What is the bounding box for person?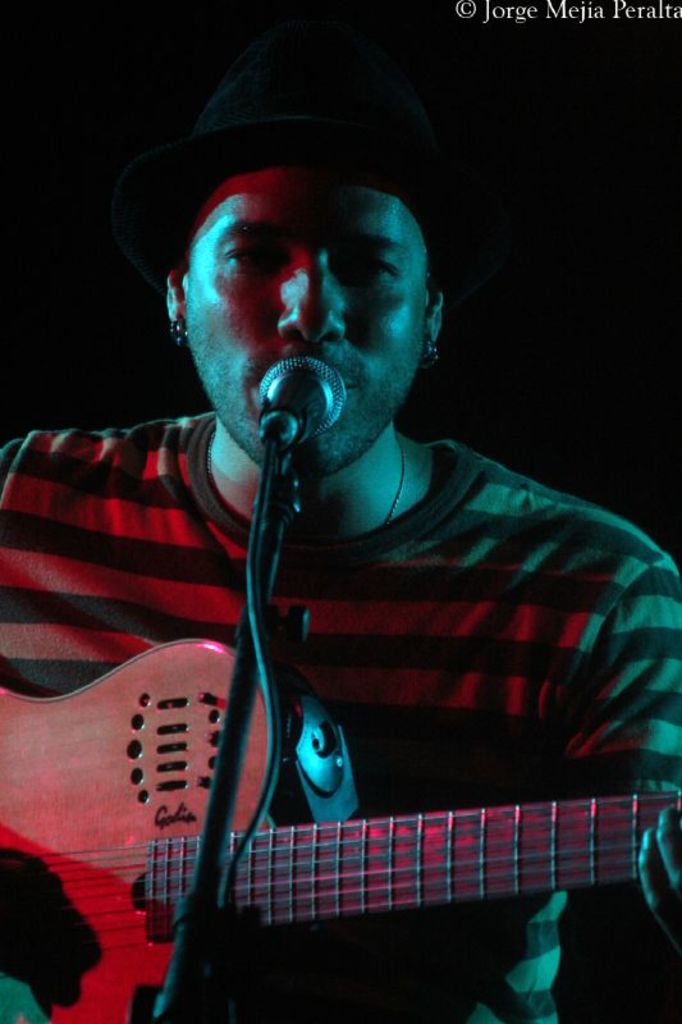
(29, 97, 646, 977).
